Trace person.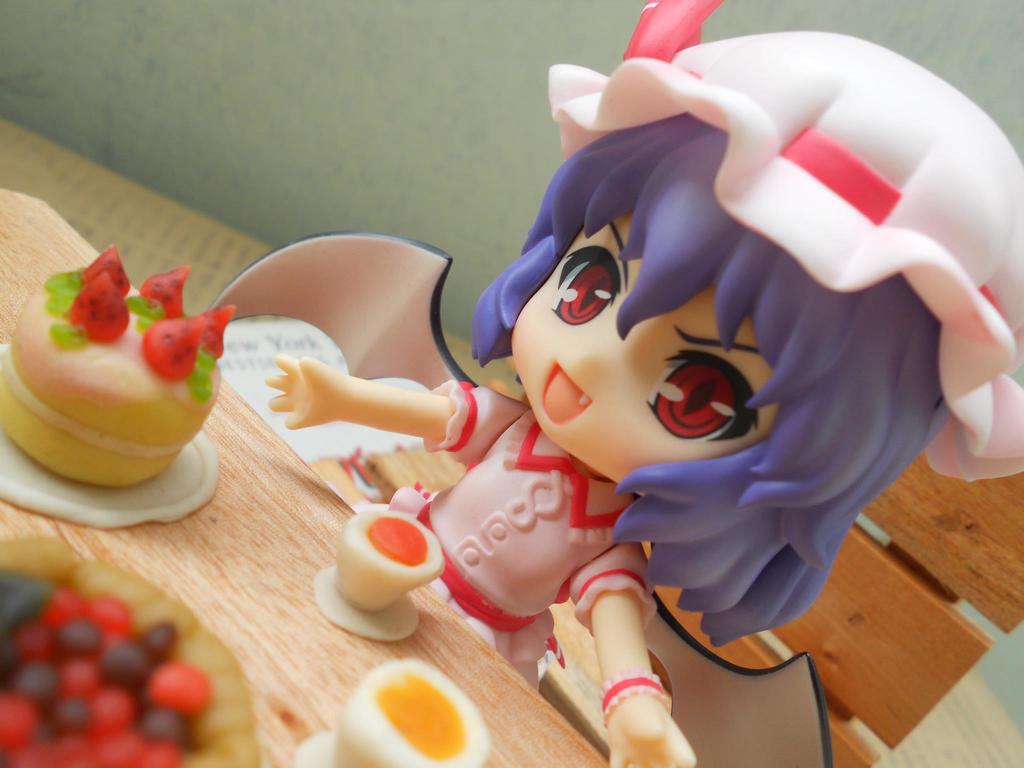
Traced to box=[276, 0, 1021, 720].
